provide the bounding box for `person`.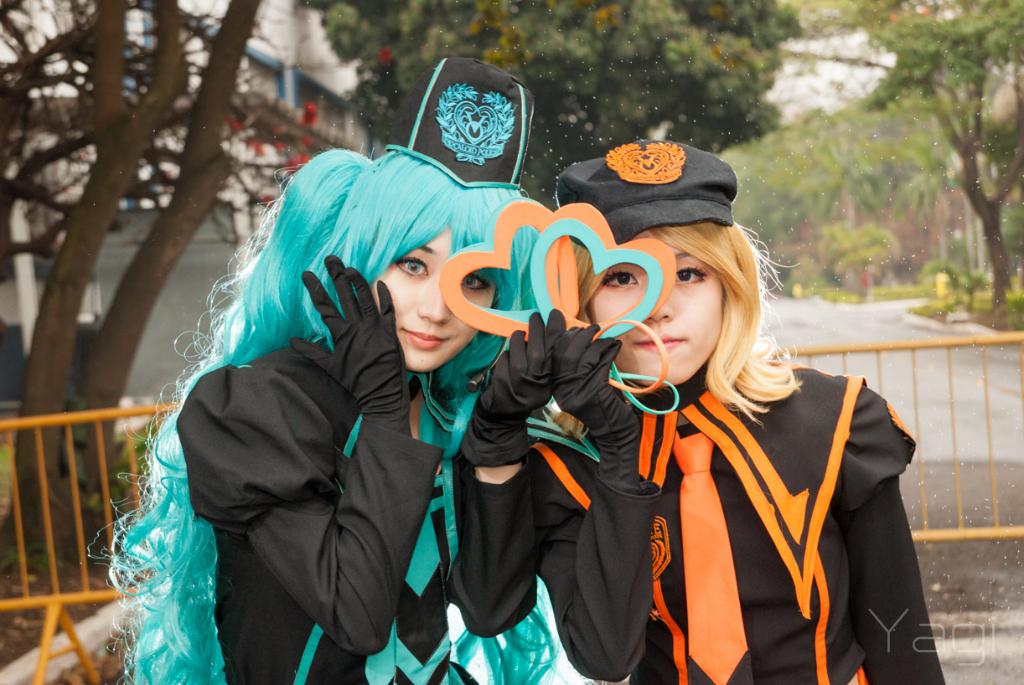
(574,168,891,670).
